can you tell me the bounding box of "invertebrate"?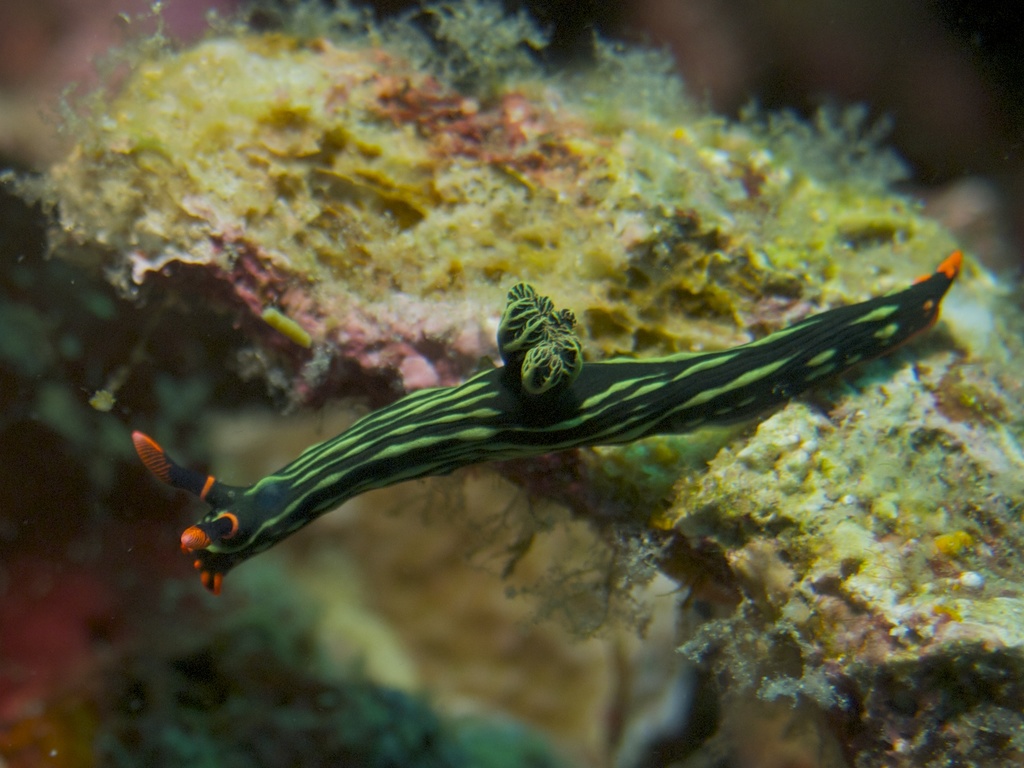
BBox(129, 246, 964, 595).
